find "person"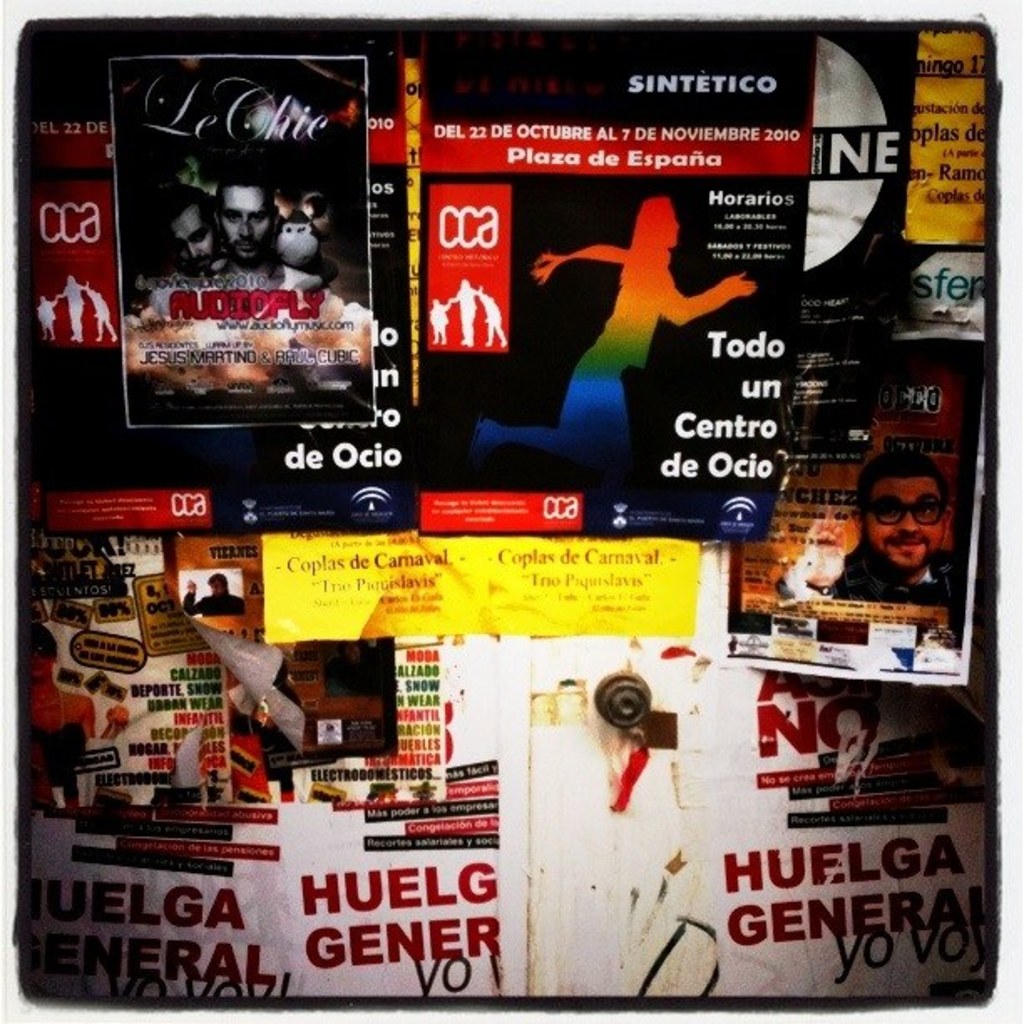
(207,179,315,286)
